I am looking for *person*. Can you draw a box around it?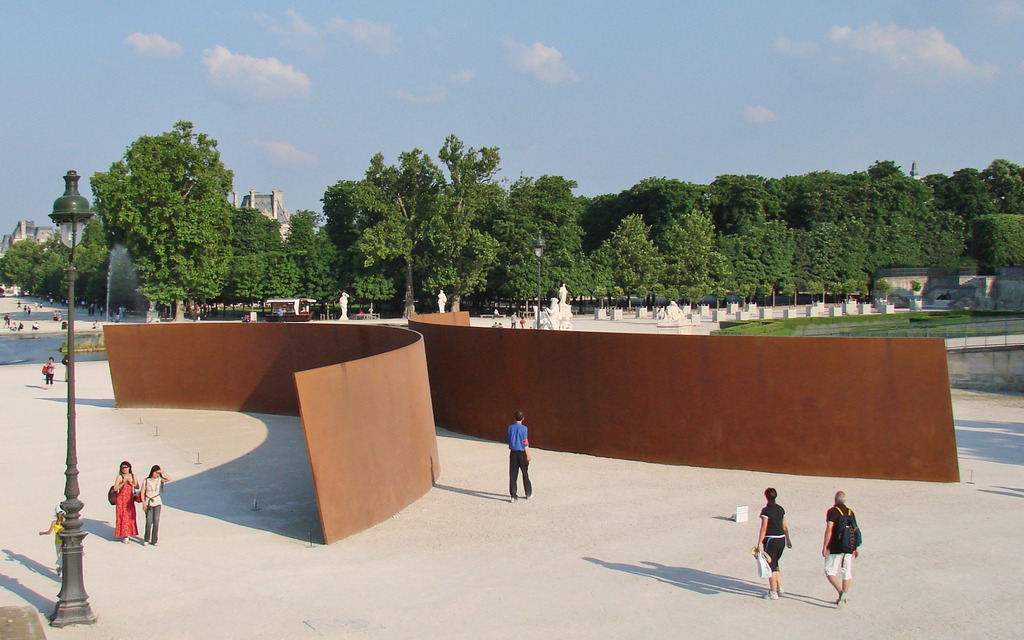
Sure, the bounding box is (499,321,504,326).
